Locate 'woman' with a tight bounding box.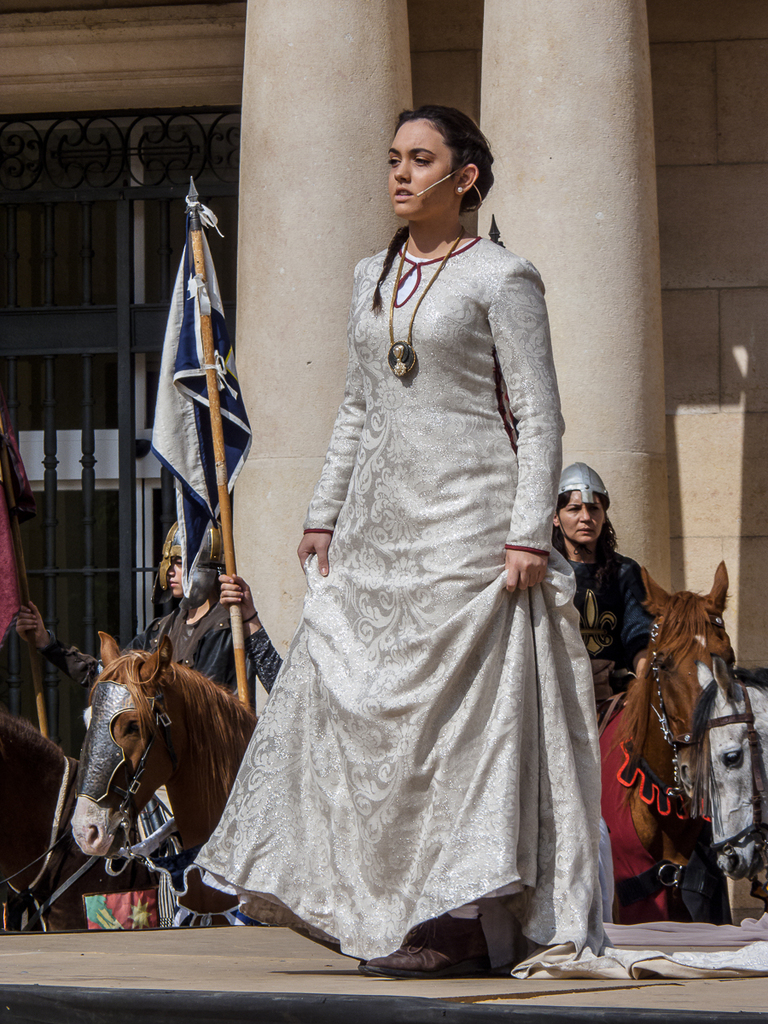
555,459,650,722.
